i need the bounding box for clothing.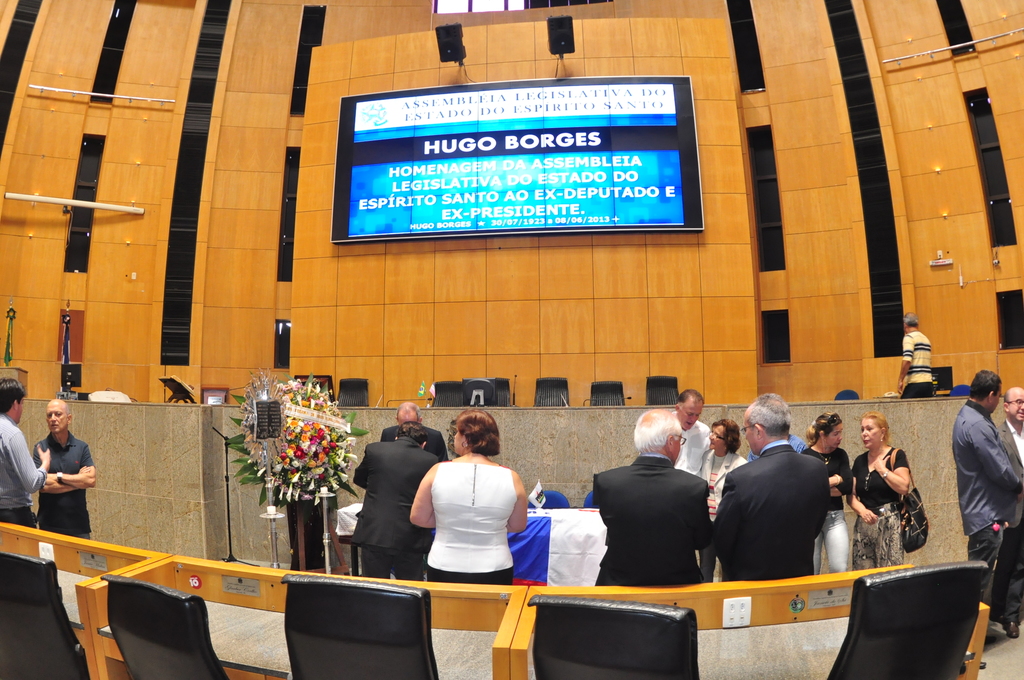
Here it is: region(675, 419, 714, 480).
